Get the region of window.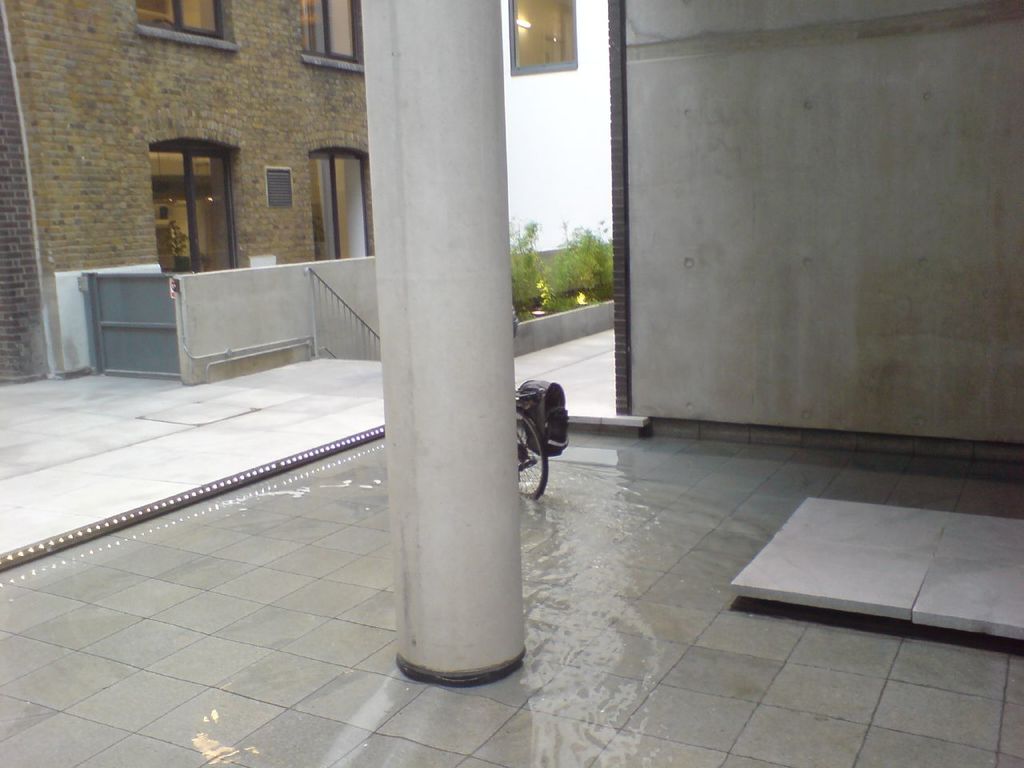
(506,0,578,74).
